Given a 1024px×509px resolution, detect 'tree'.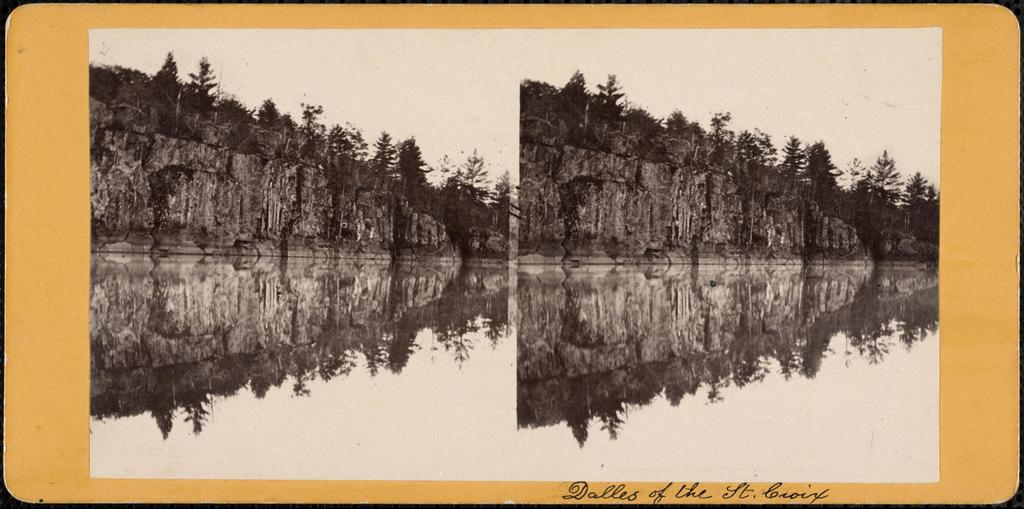
crop(324, 122, 356, 163).
